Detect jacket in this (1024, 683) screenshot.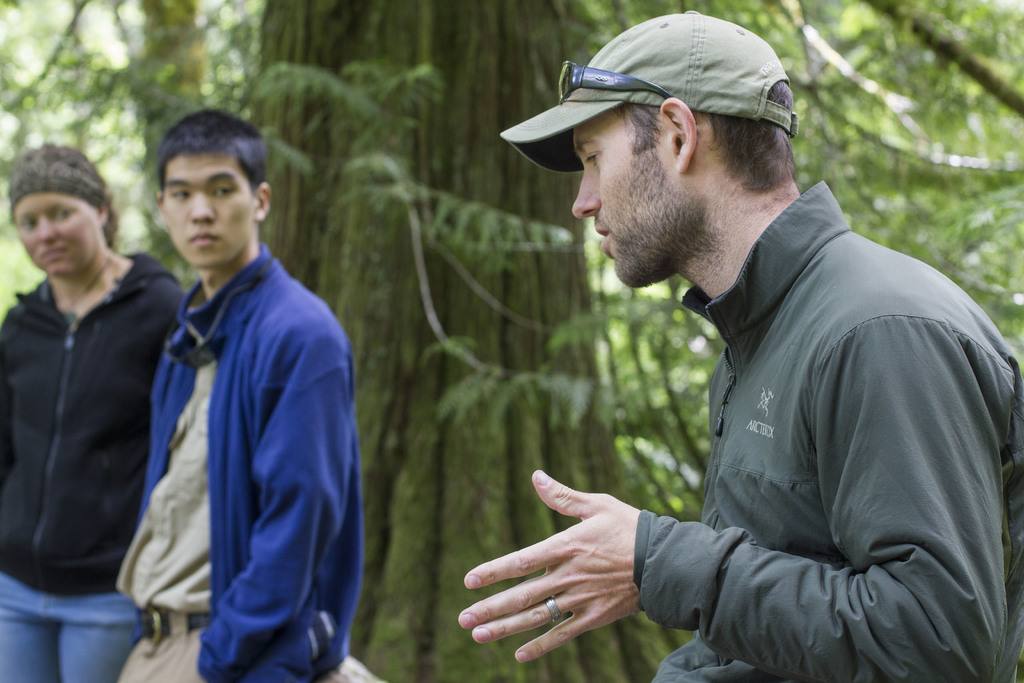
Detection: select_region(143, 242, 365, 682).
